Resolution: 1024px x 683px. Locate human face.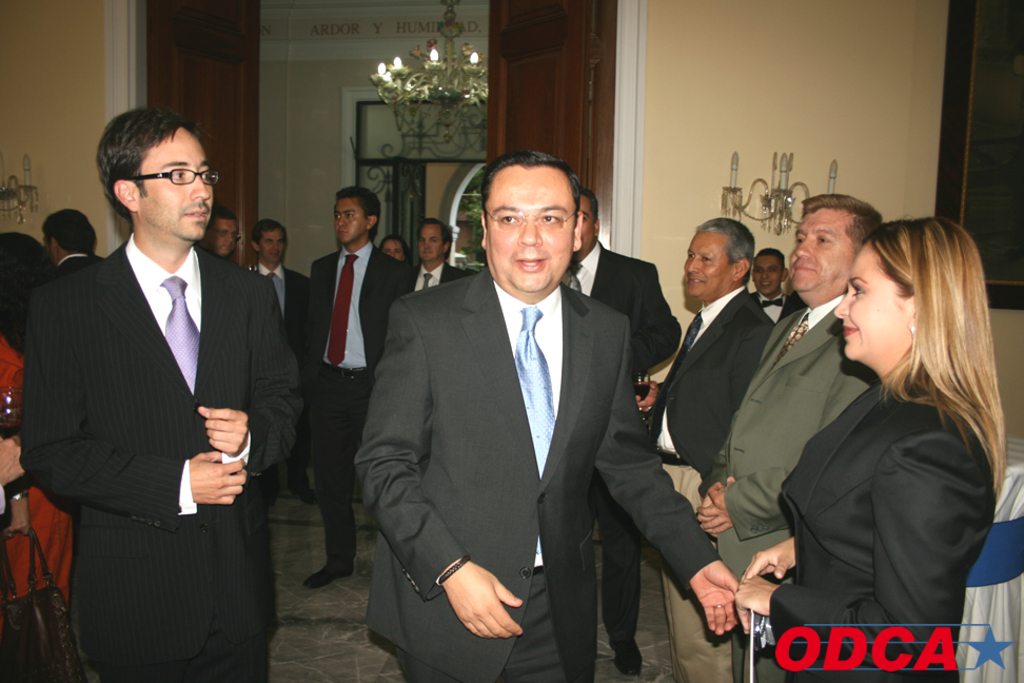
rect(684, 231, 734, 295).
